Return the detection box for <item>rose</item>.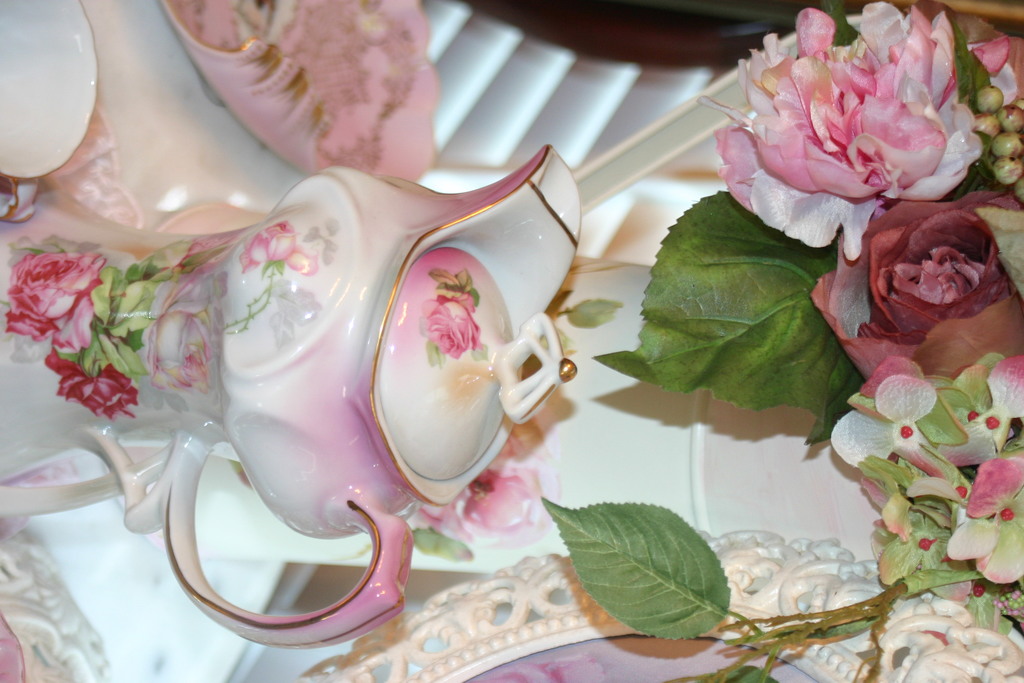
[811, 193, 1023, 381].
